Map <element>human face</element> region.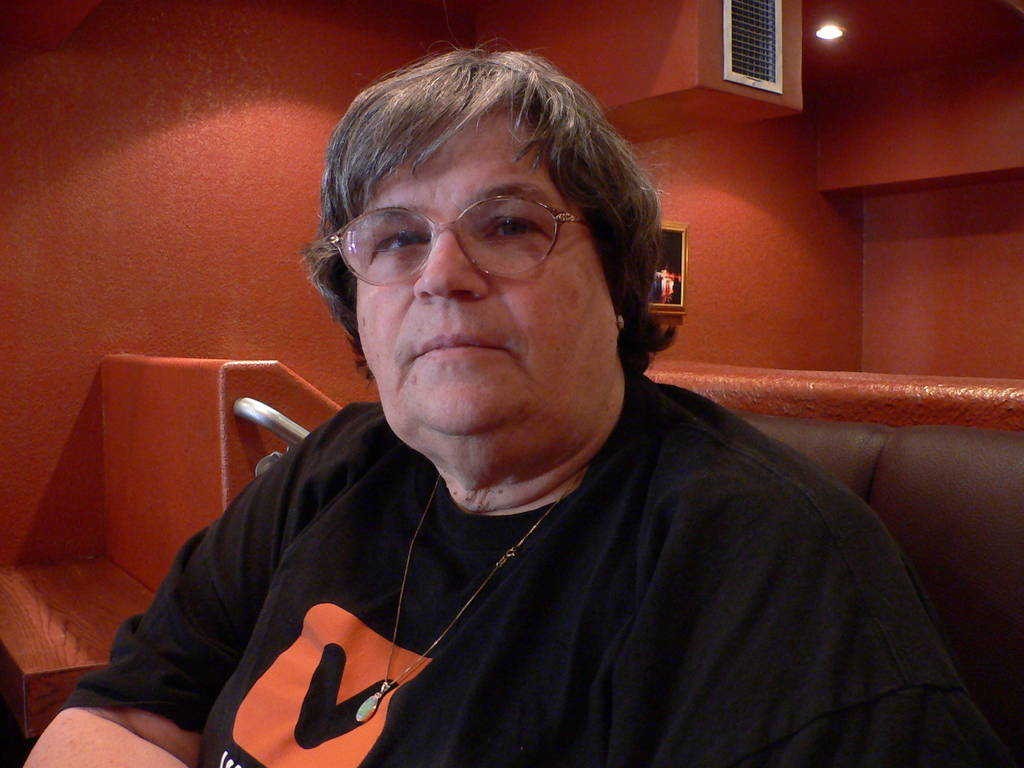
Mapped to [x1=353, y1=116, x2=620, y2=428].
